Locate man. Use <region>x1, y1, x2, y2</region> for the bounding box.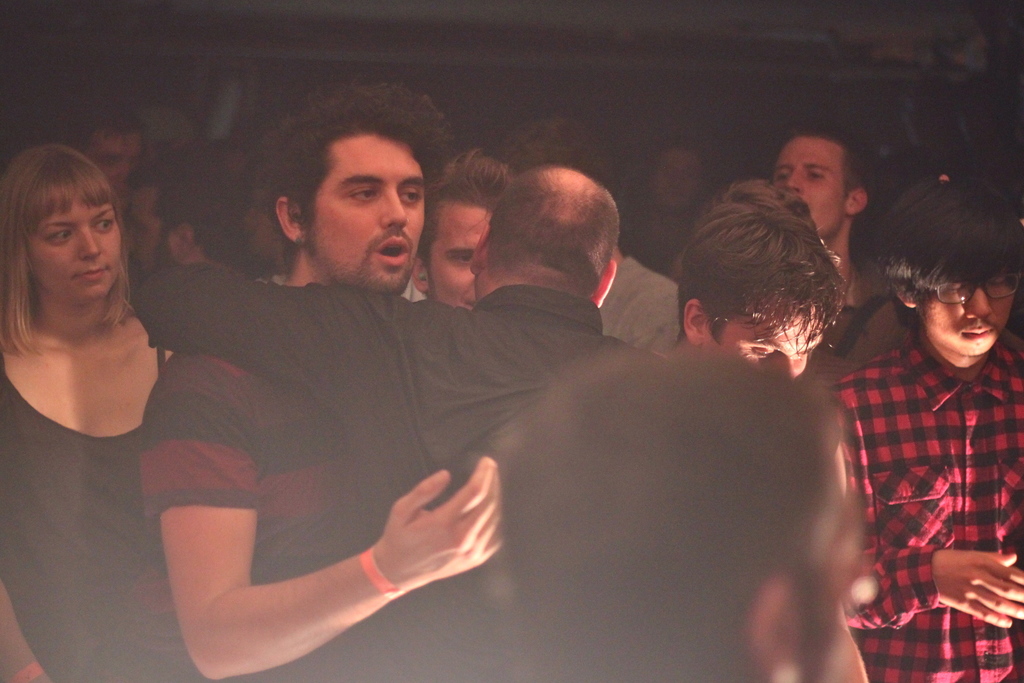
<region>806, 207, 1016, 661</region>.
